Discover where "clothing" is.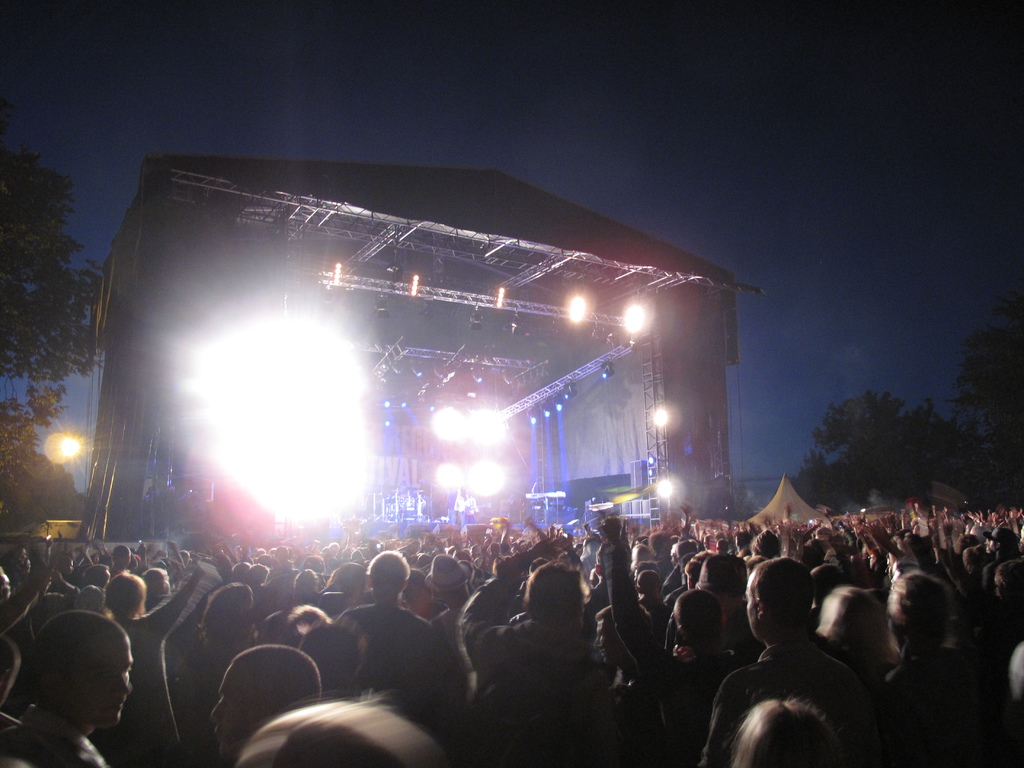
Discovered at (462,578,627,749).
